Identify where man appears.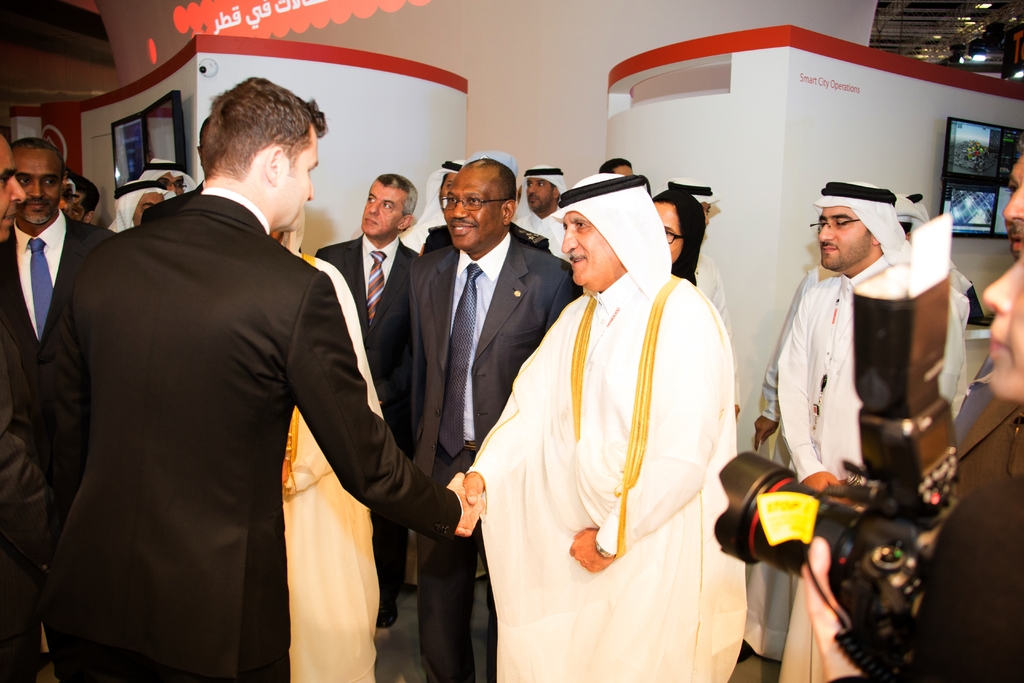
Appears at l=407, t=156, r=577, b=682.
